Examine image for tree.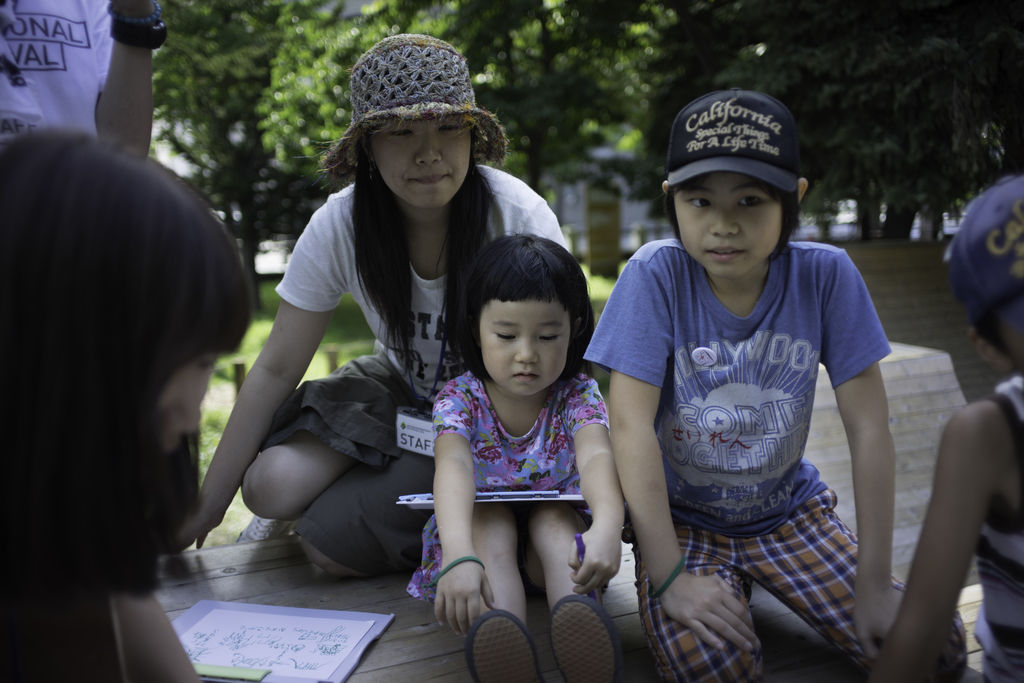
Examination result: box=[142, 0, 350, 314].
